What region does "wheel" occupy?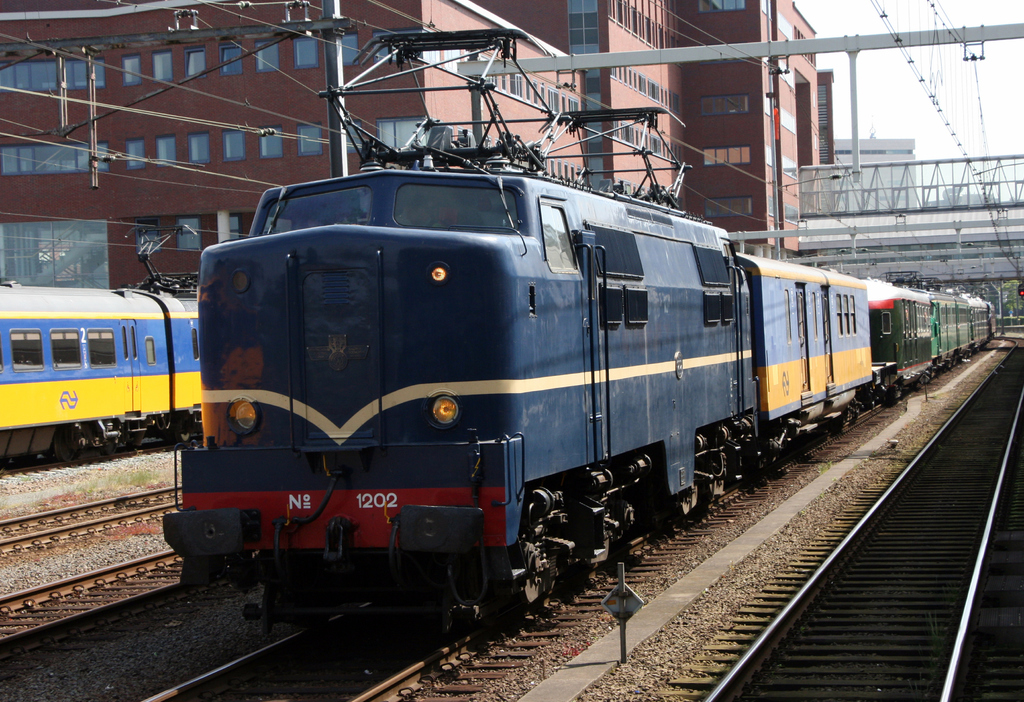
bbox=[175, 431, 191, 440].
